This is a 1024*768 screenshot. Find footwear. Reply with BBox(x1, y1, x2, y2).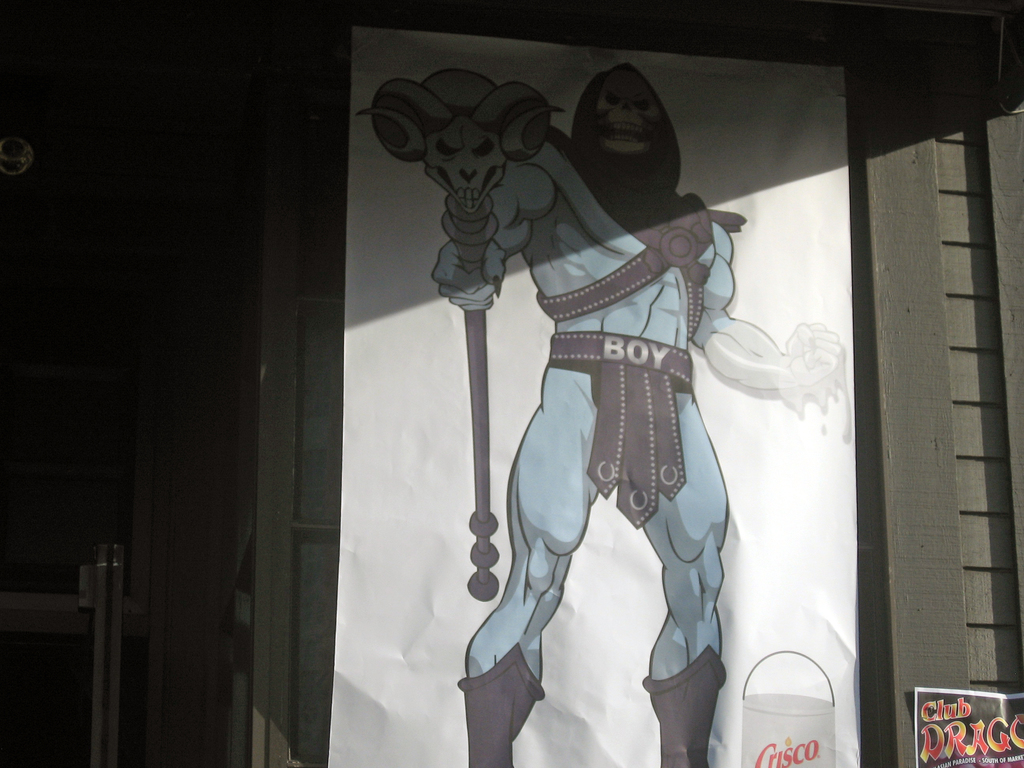
BBox(653, 652, 729, 744).
